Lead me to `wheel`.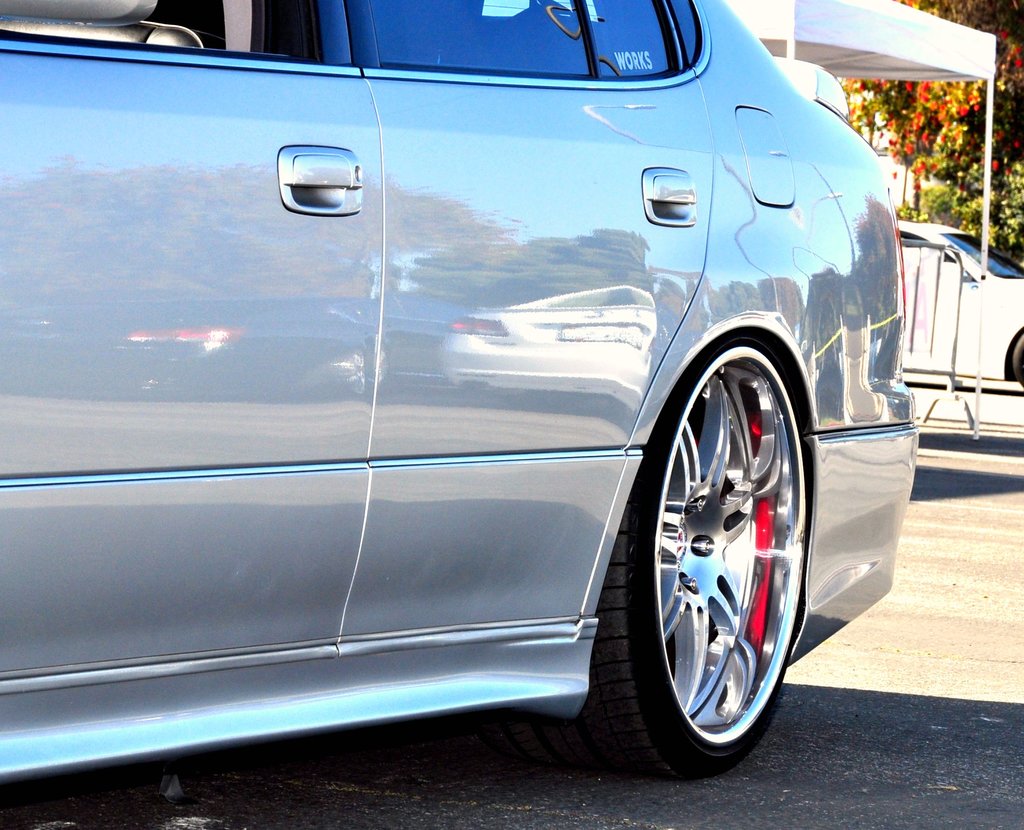
Lead to [left=1011, top=327, right=1023, bottom=395].
